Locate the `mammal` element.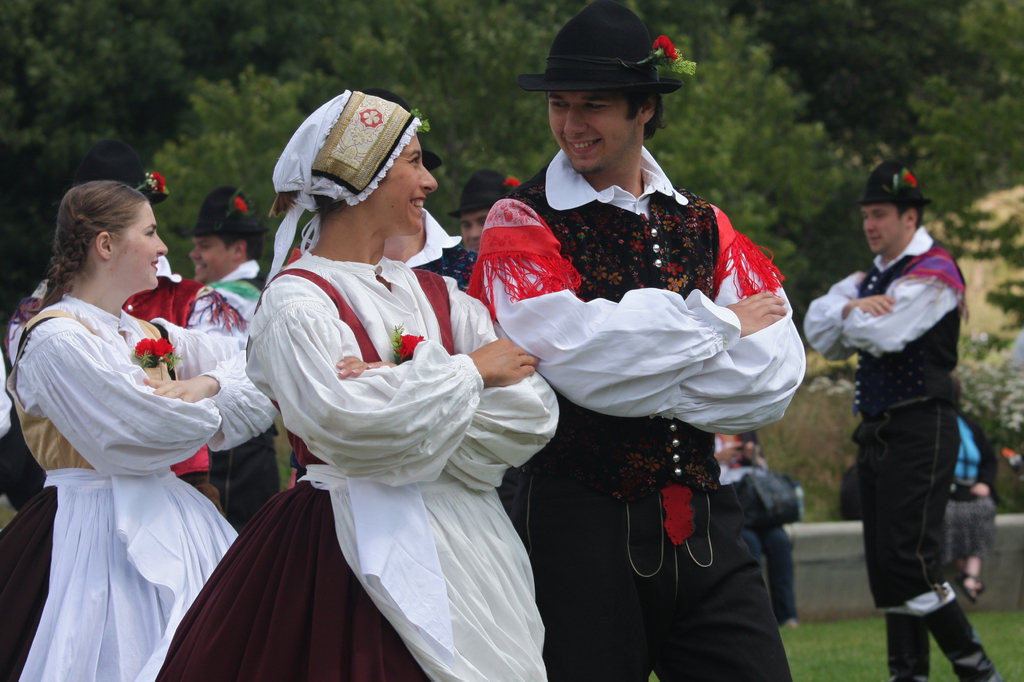
Element bbox: locate(385, 95, 483, 285).
